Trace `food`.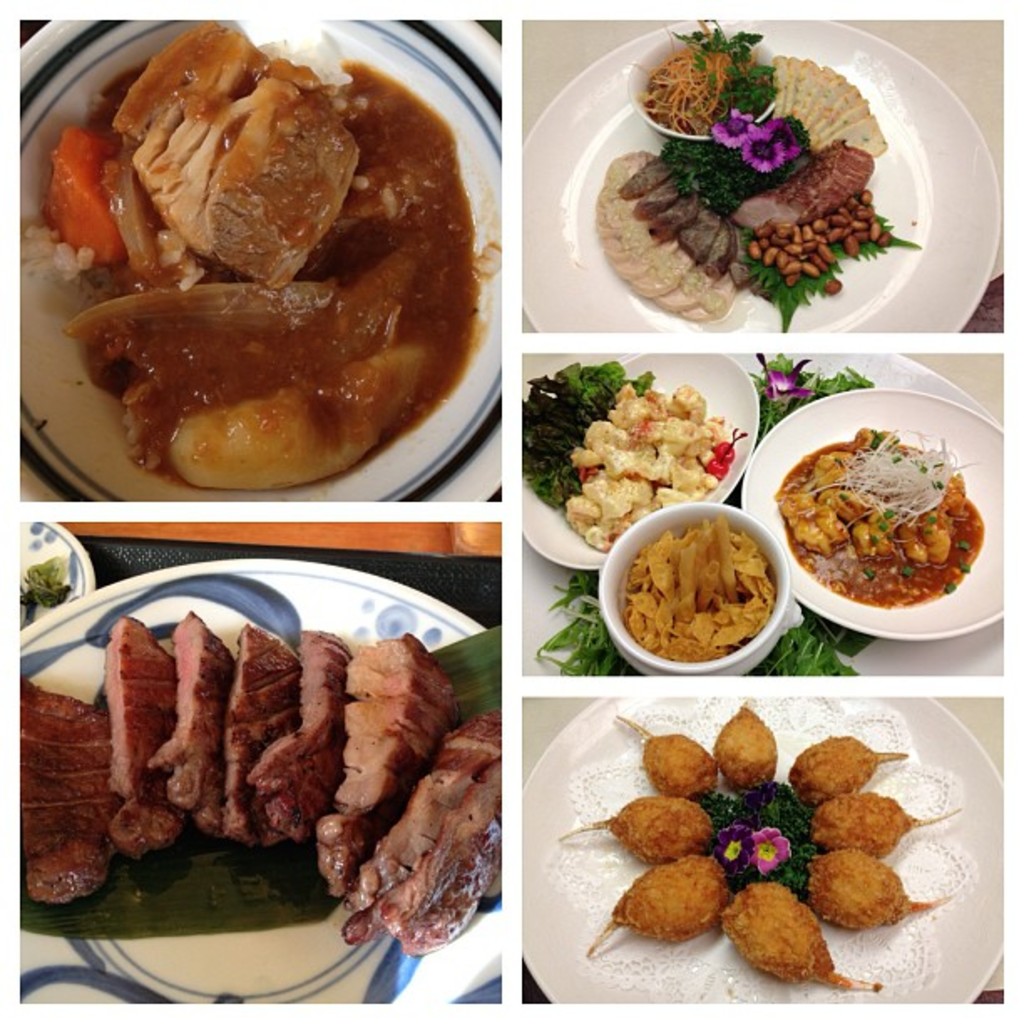
Traced to (596,694,947,989).
